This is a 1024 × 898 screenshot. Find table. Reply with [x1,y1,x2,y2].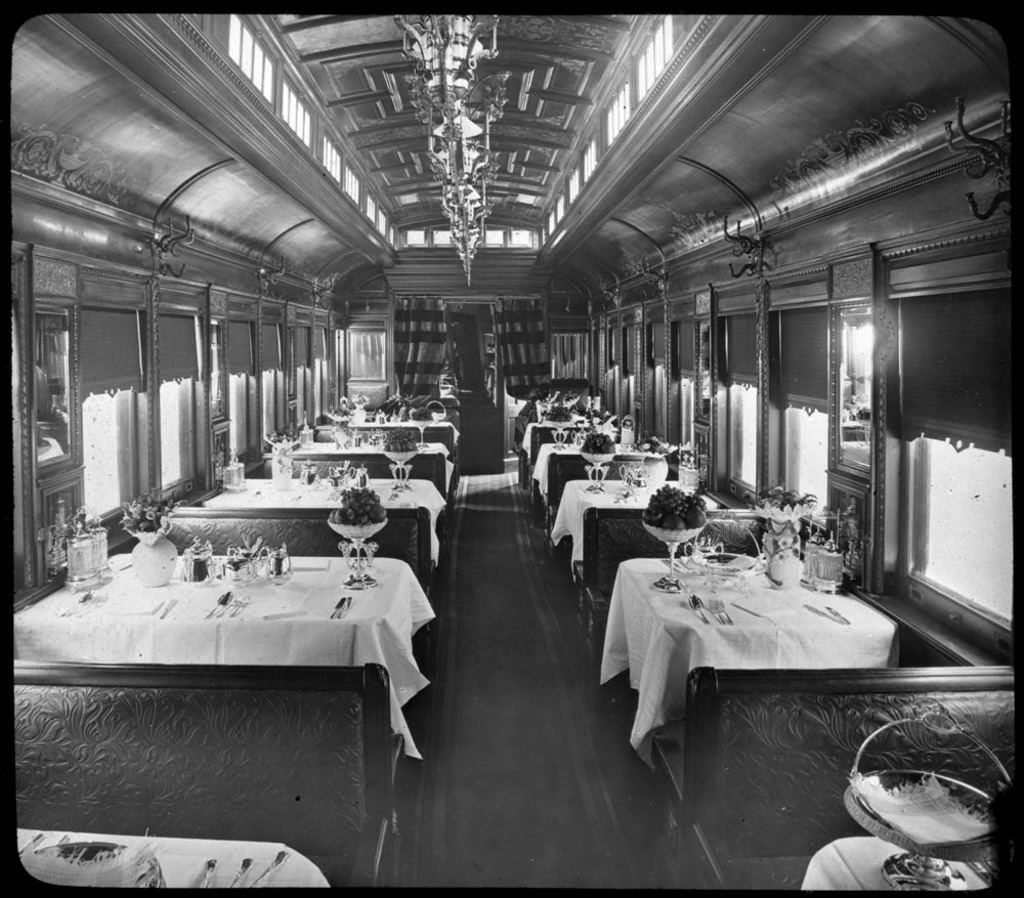
[531,441,654,499].
